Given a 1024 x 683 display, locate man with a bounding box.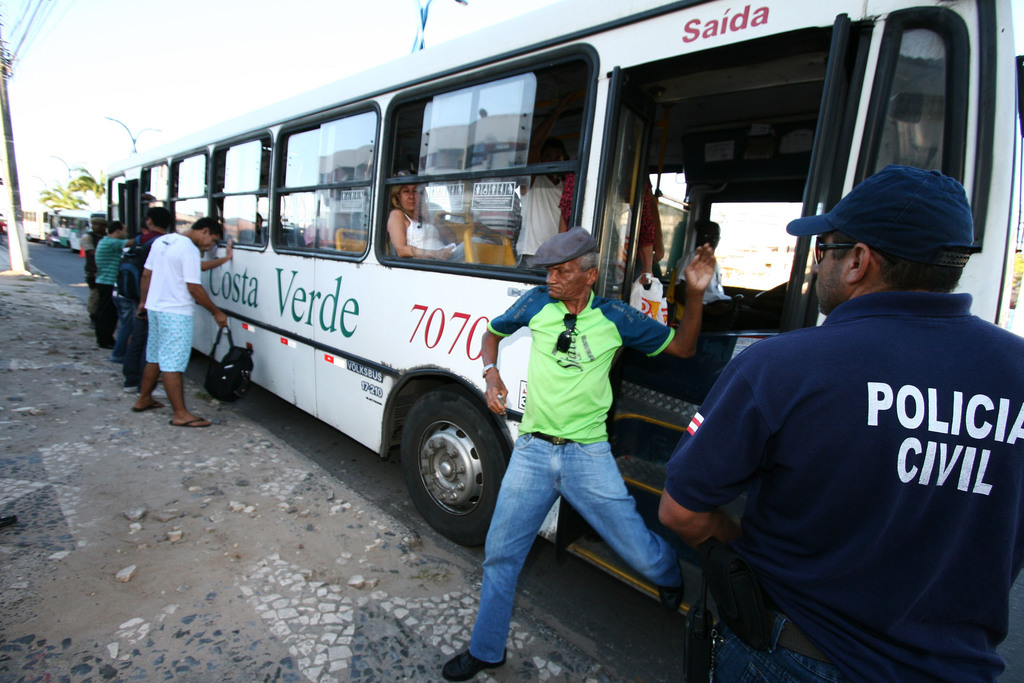
Located: (93, 216, 132, 350).
